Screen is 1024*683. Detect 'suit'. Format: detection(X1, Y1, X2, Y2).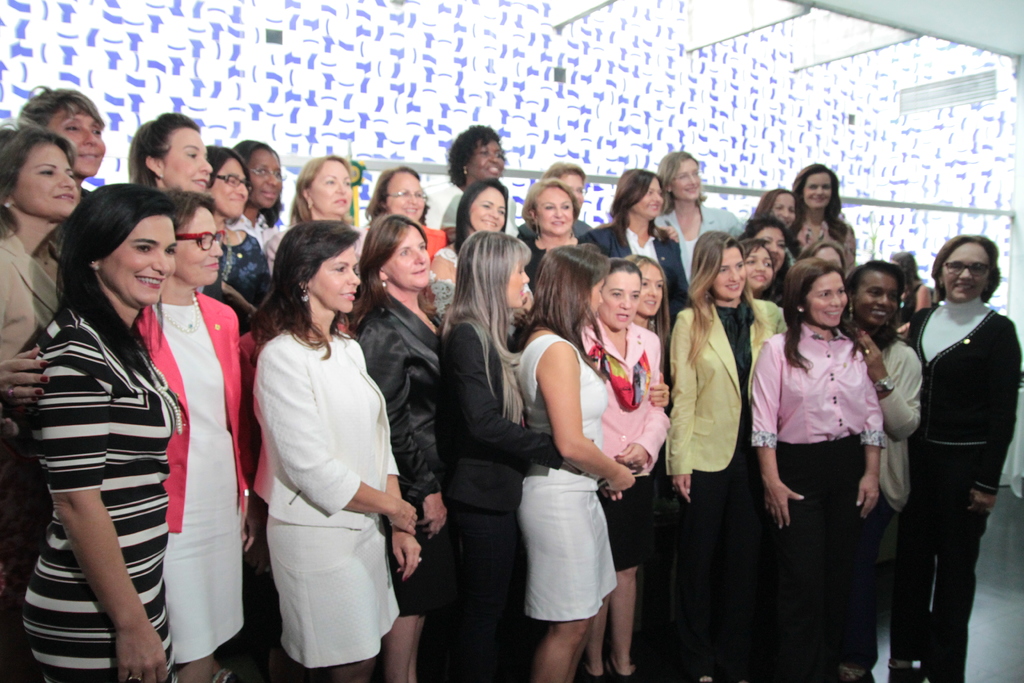
detection(436, 317, 570, 682).
